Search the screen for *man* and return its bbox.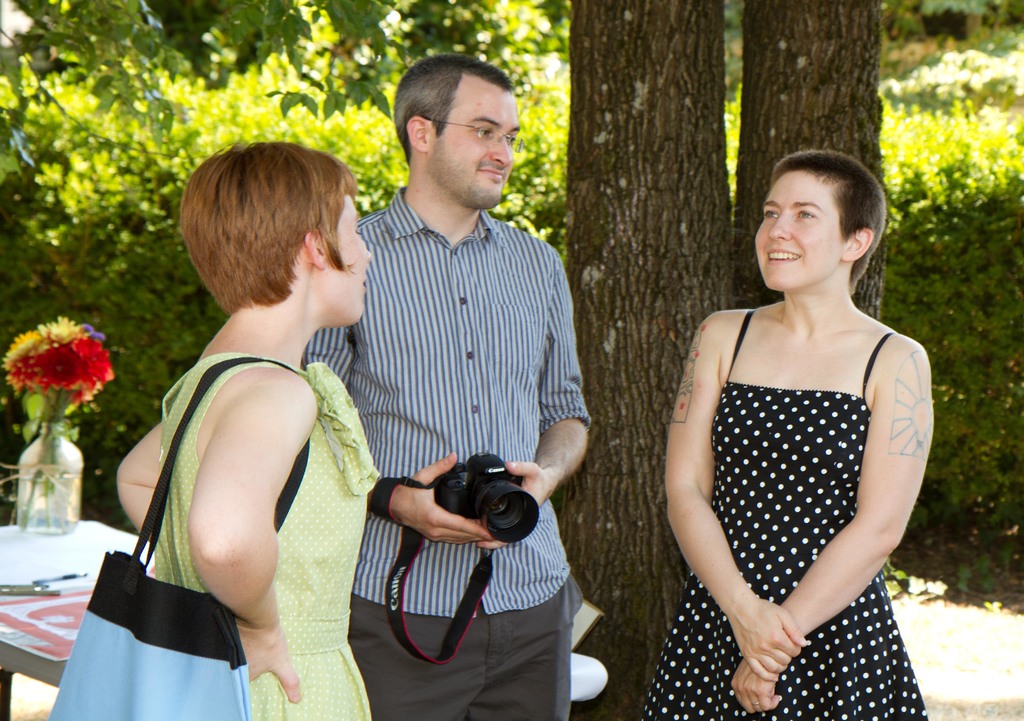
Found: (x1=270, y1=59, x2=595, y2=720).
